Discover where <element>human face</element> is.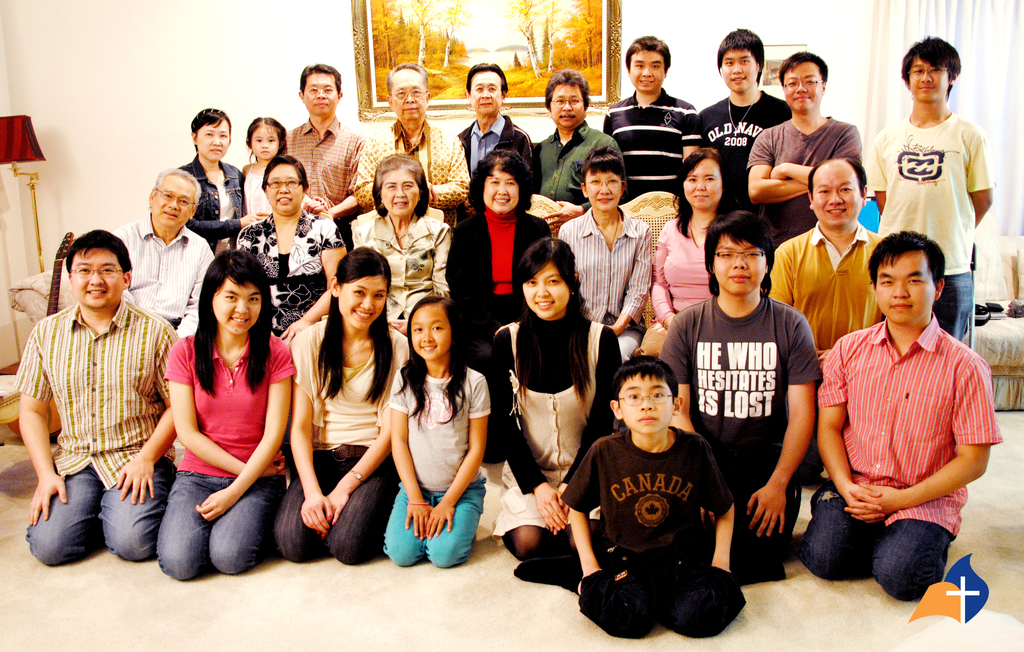
Discovered at (x1=390, y1=67, x2=433, y2=122).
